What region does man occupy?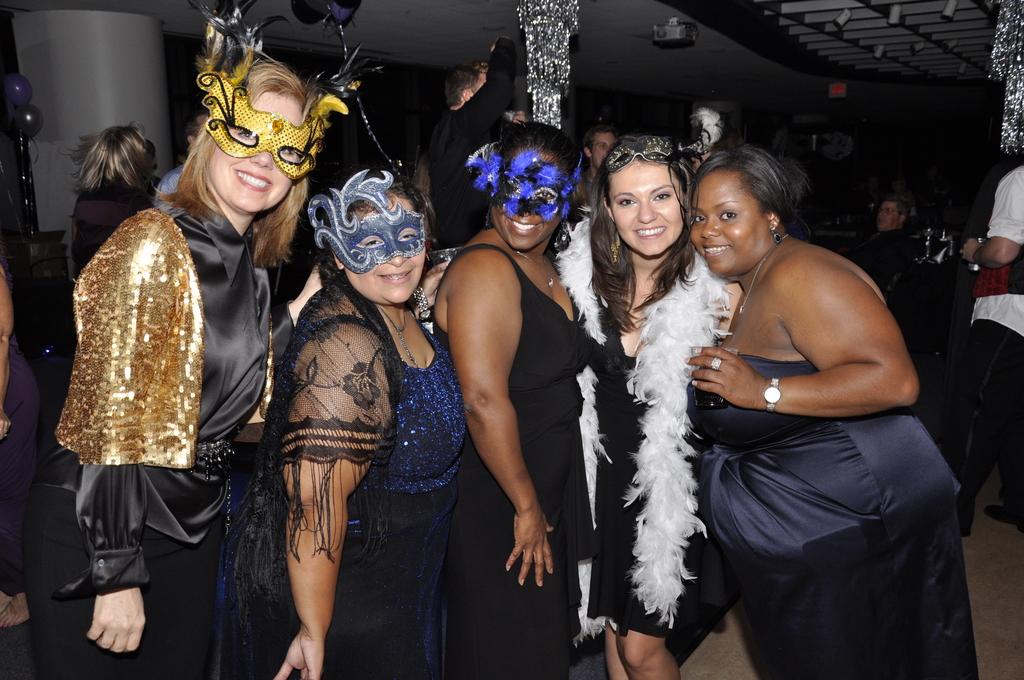
(left=148, top=114, right=209, bottom=211).
